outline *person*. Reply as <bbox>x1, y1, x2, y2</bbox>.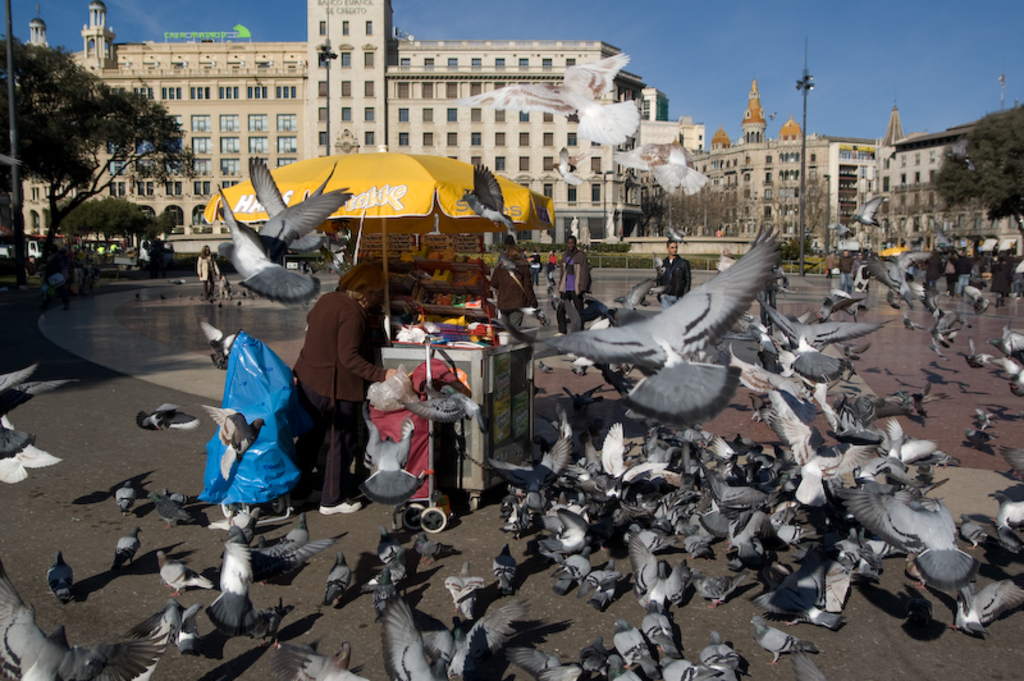
<bbox>489, 247, 540, 325</bbox>.
